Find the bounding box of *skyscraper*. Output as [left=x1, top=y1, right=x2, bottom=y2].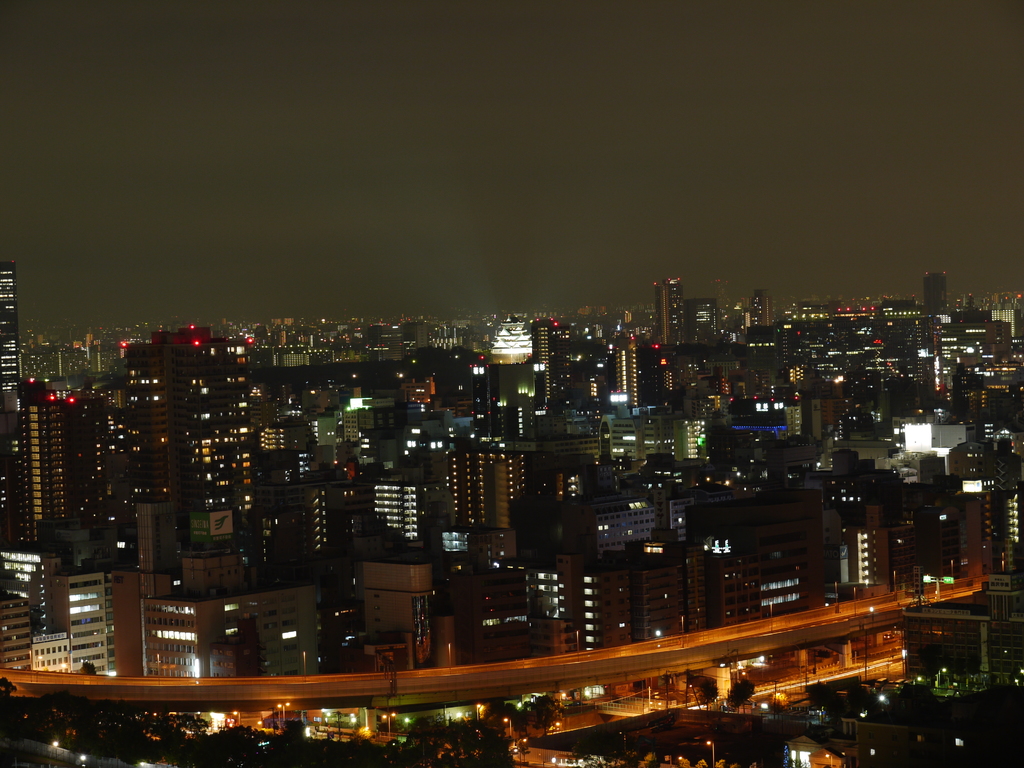
[left=652, top=278, right=684, bottom=349].
